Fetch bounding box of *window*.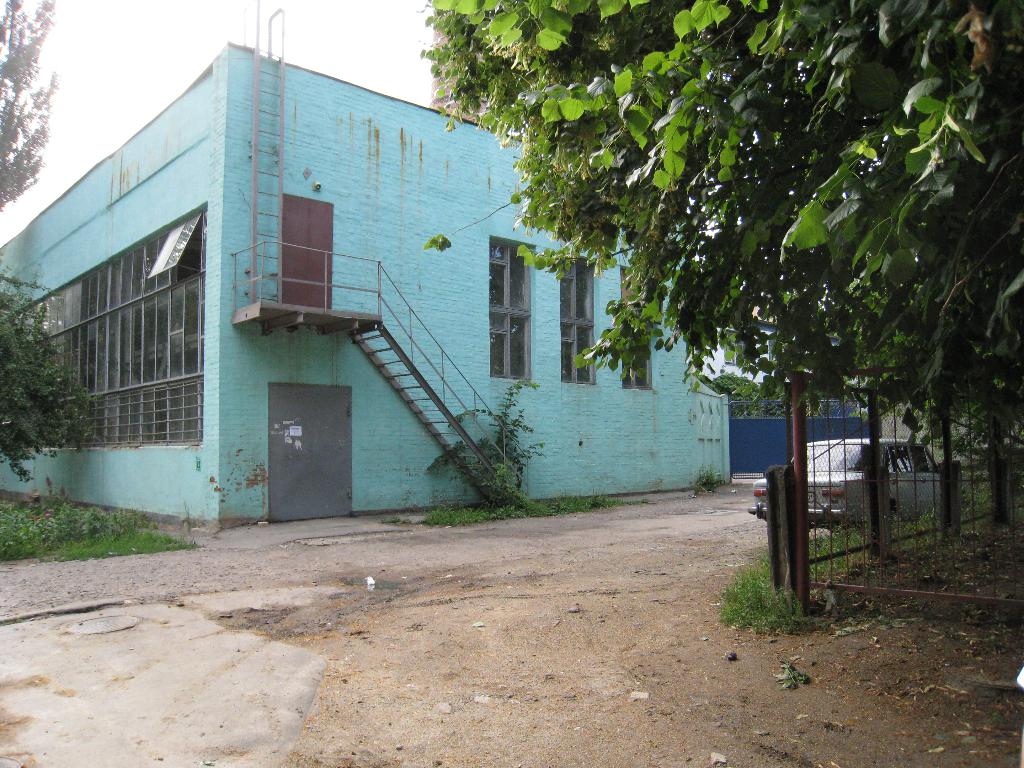
Bbox: 551 248 605 394.
